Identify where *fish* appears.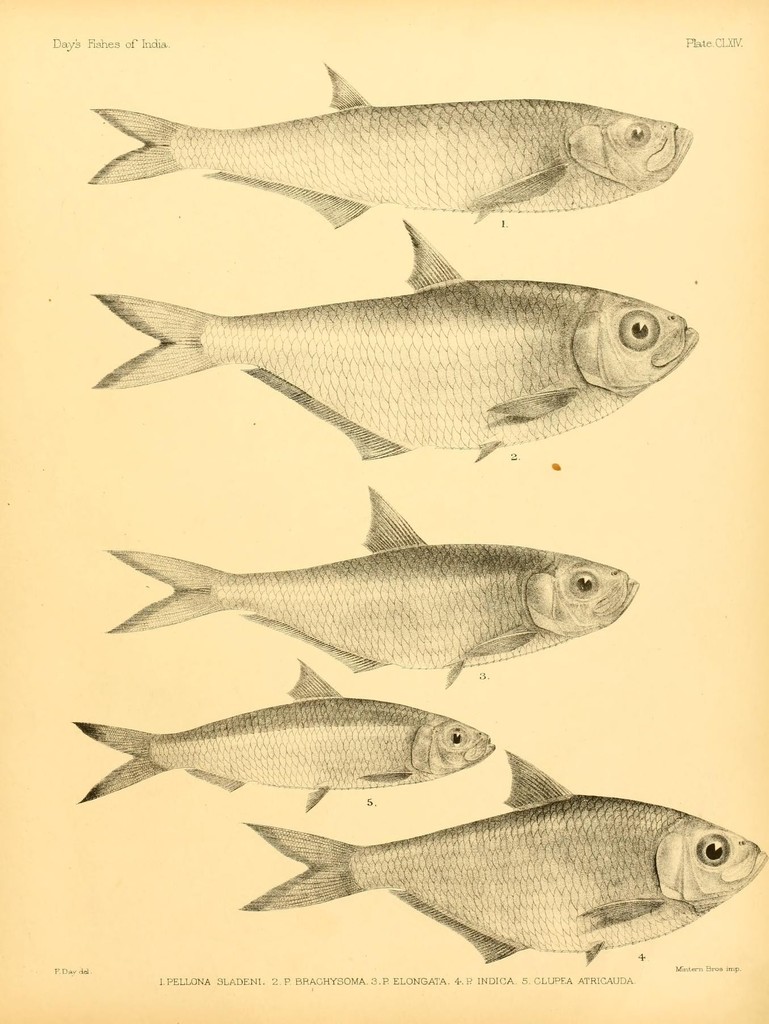
Appears at 93,478,639,693.
